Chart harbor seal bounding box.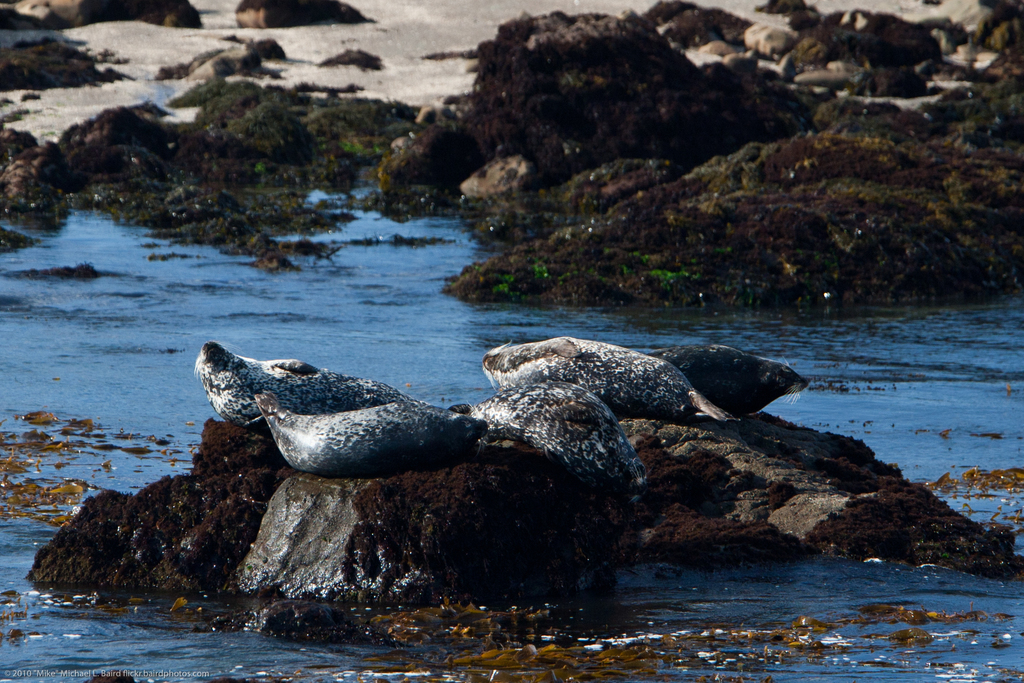
Charted: bbox=(473, 381, 650, 498).
